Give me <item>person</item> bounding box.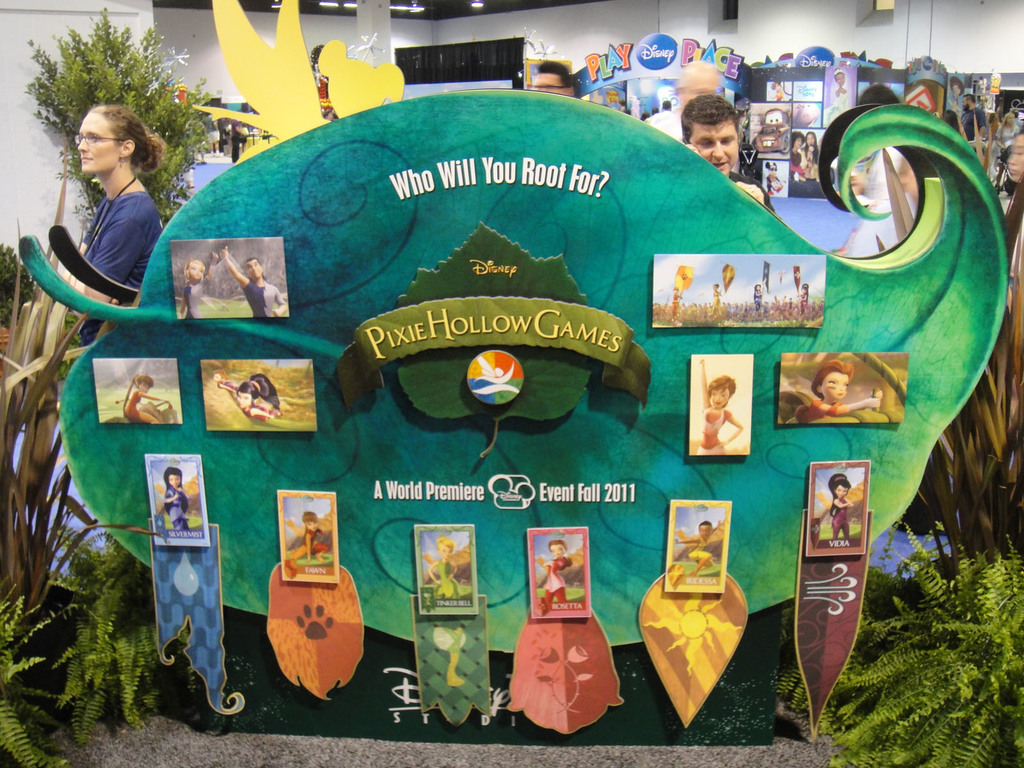
locate(653, 107, 658, 116).
